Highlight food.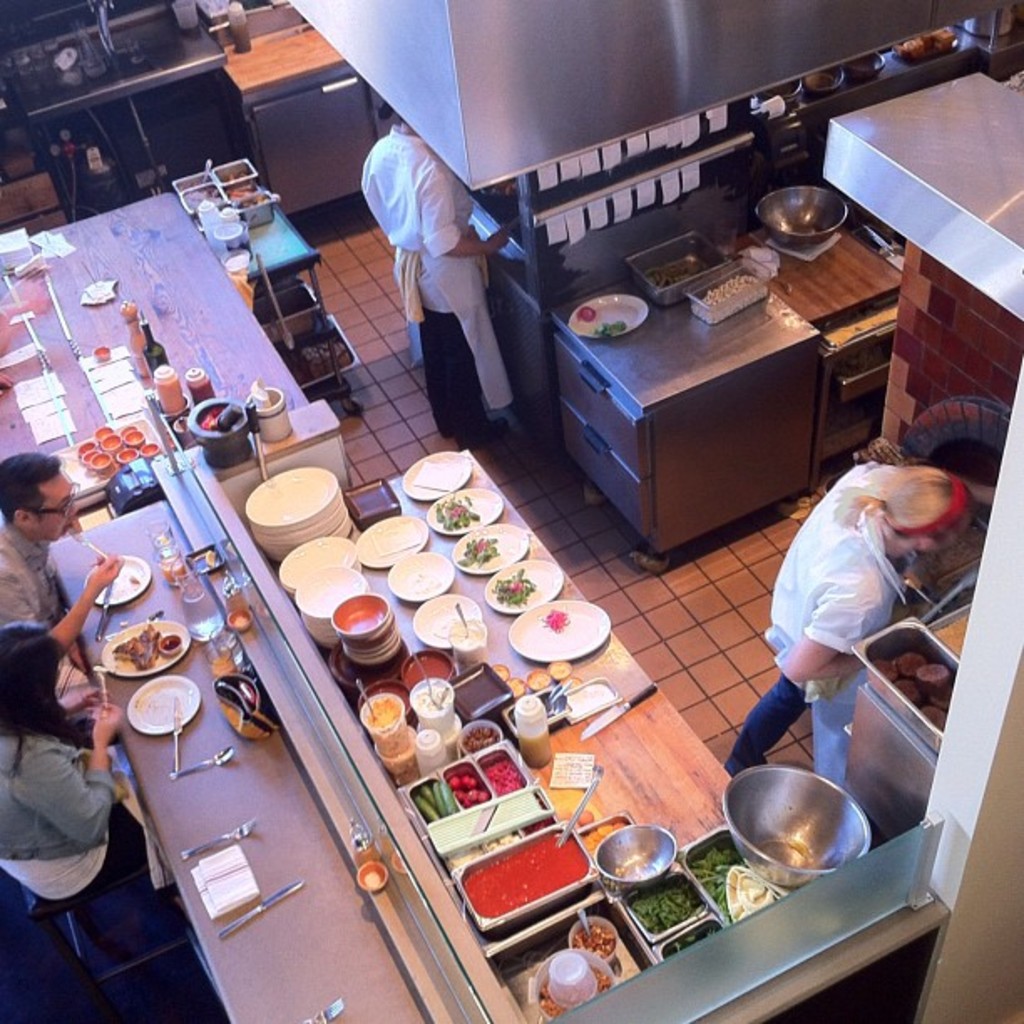
Highlighted region: [497, 562, 537, 601].
